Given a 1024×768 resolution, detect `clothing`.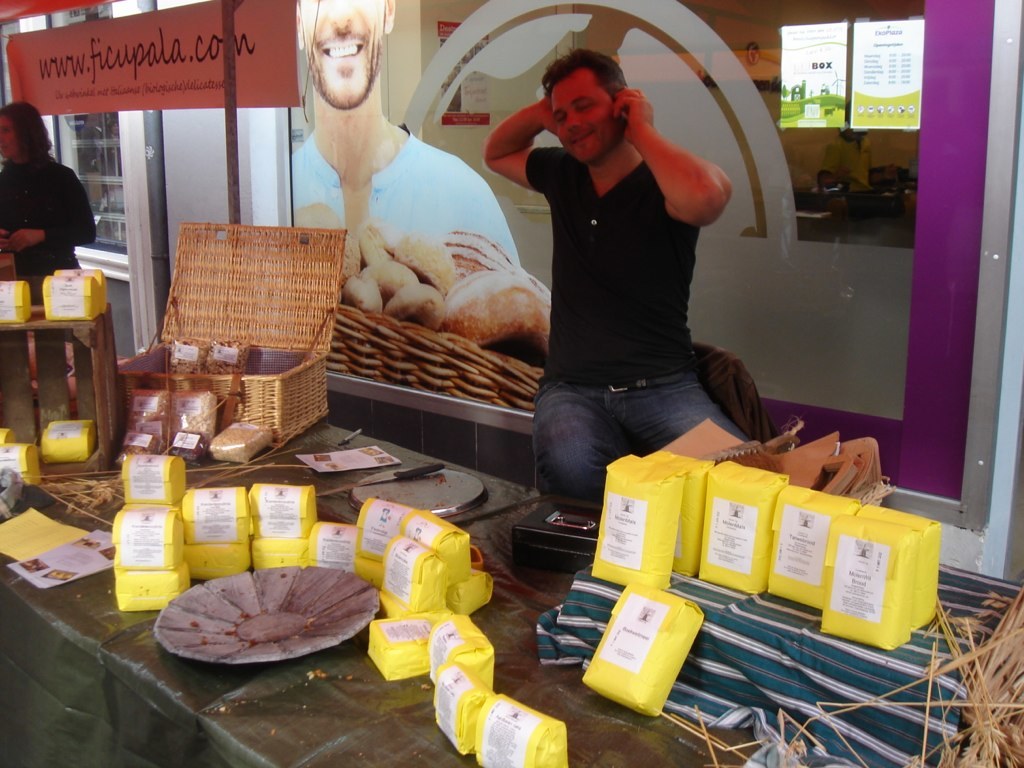
pyautogui.locateOnScreen(287, 133, 528, 307).
